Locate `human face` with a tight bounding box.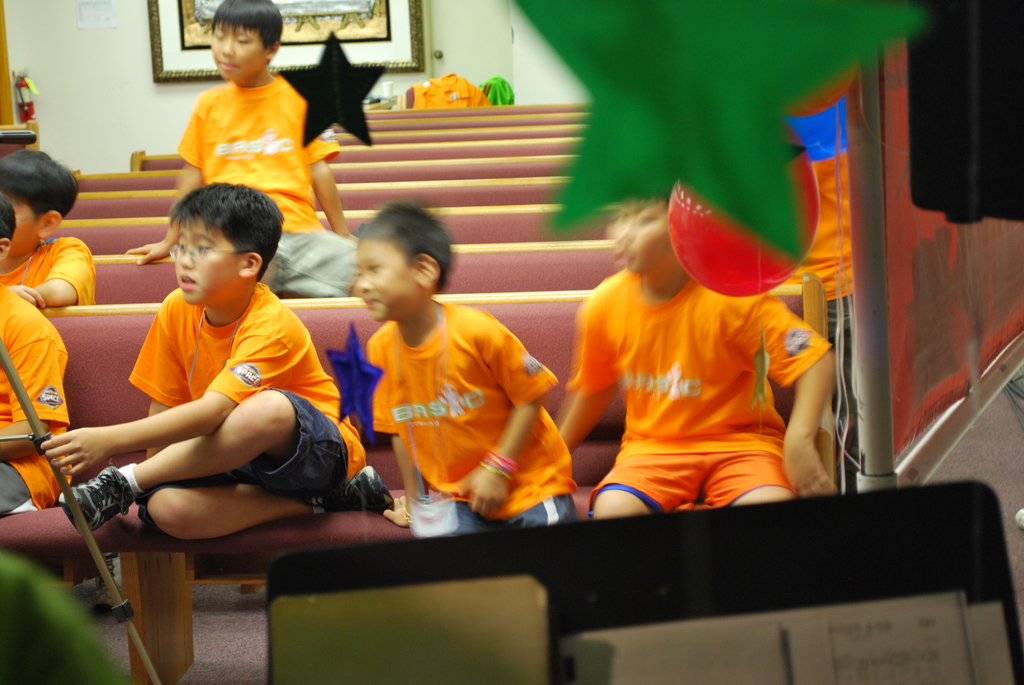
crop(173, 215, 243, 307).
